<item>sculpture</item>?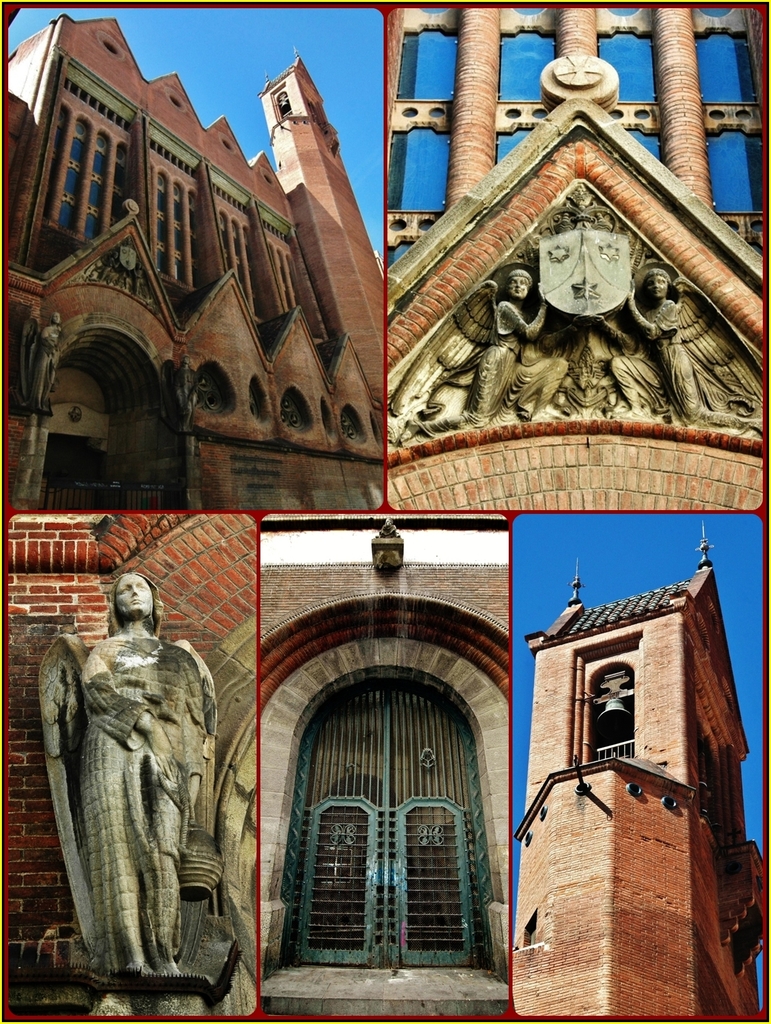
28,310,63,412
